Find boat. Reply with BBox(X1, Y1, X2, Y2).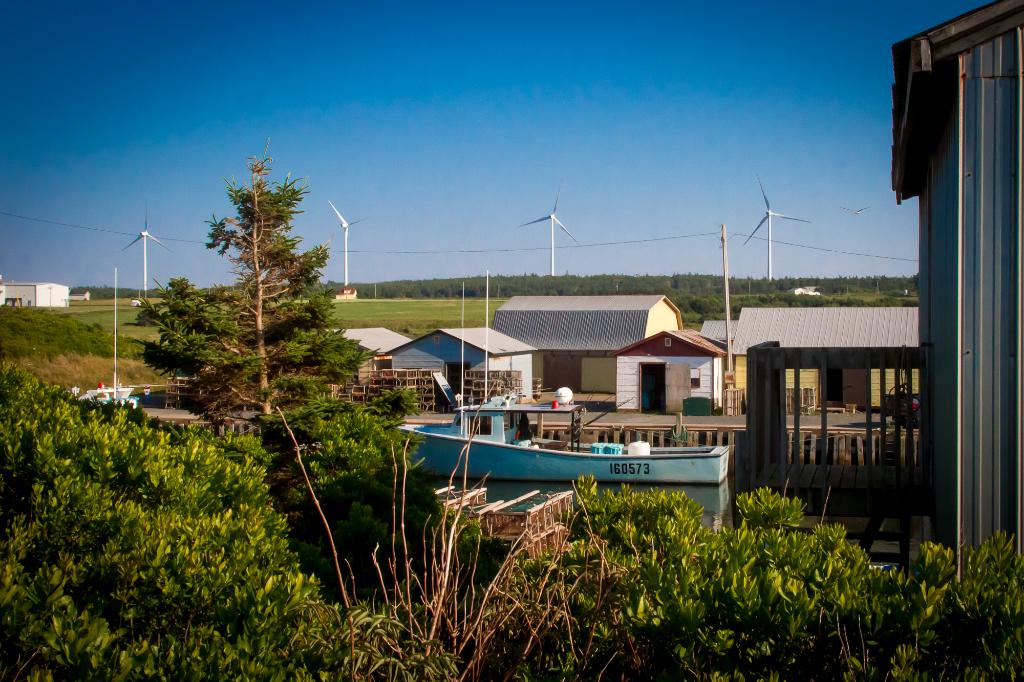
BBox(403, 358, 743, 509).
